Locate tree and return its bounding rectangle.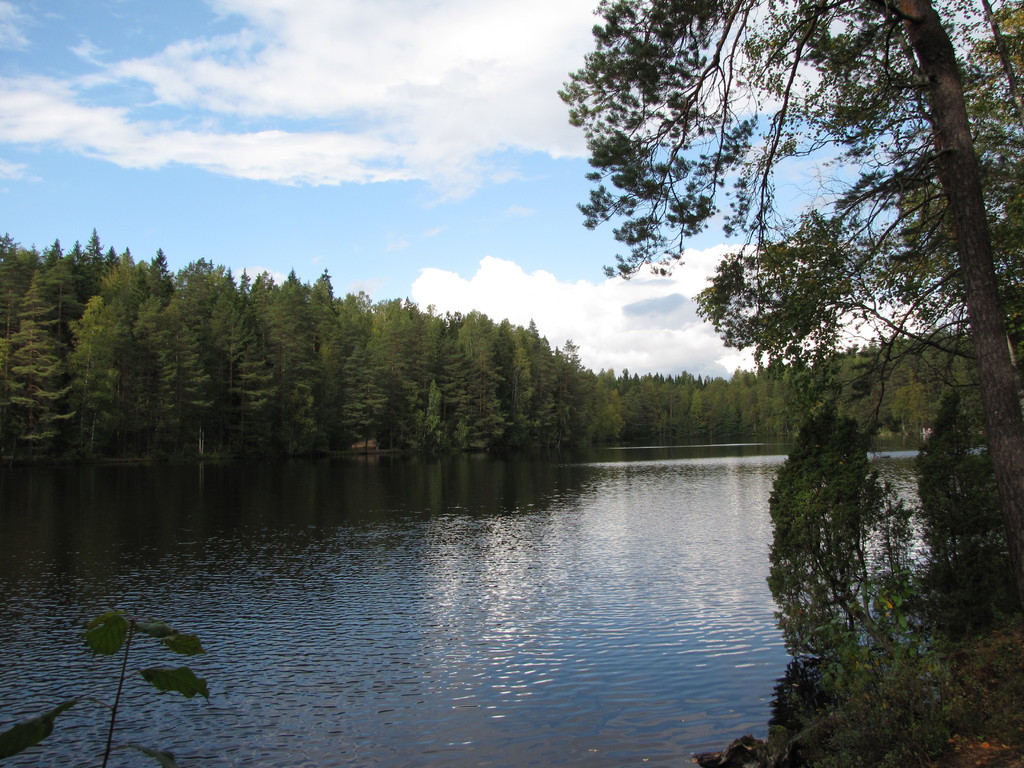
region(674, 384, 703, 437).
